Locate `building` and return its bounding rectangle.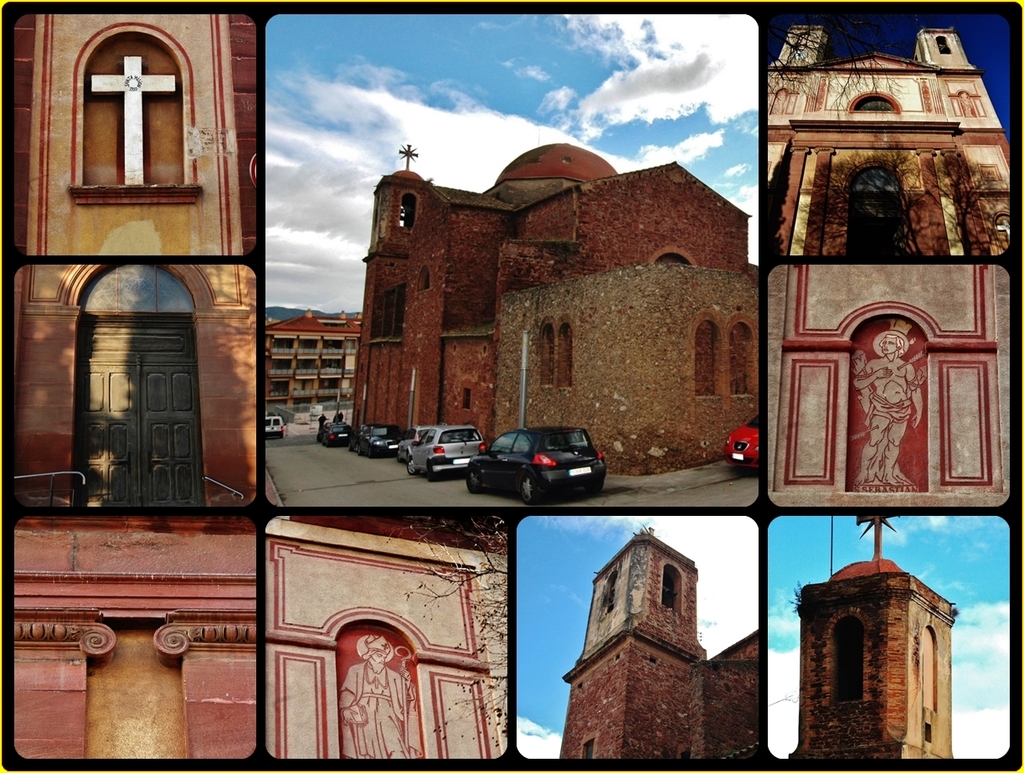
266,310,353,412.
